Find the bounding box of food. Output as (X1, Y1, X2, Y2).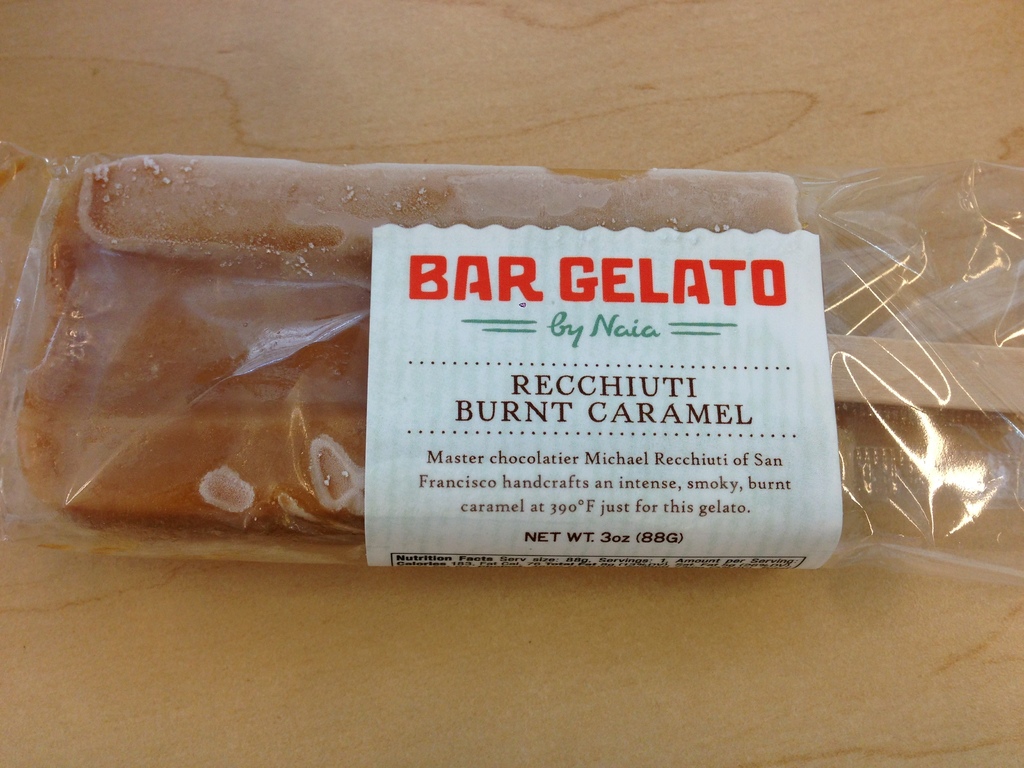
(19, 154, 808, 531).
